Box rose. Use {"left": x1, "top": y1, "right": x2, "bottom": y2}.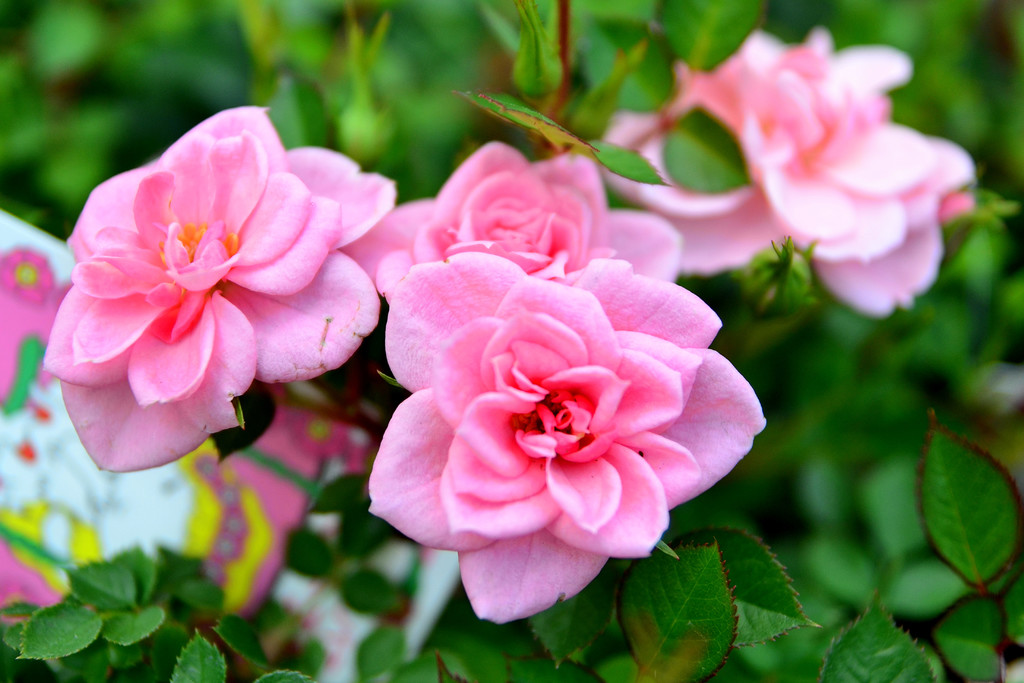
{"left": 344, "top": 138, "right": 685, "bottom": 284}.
